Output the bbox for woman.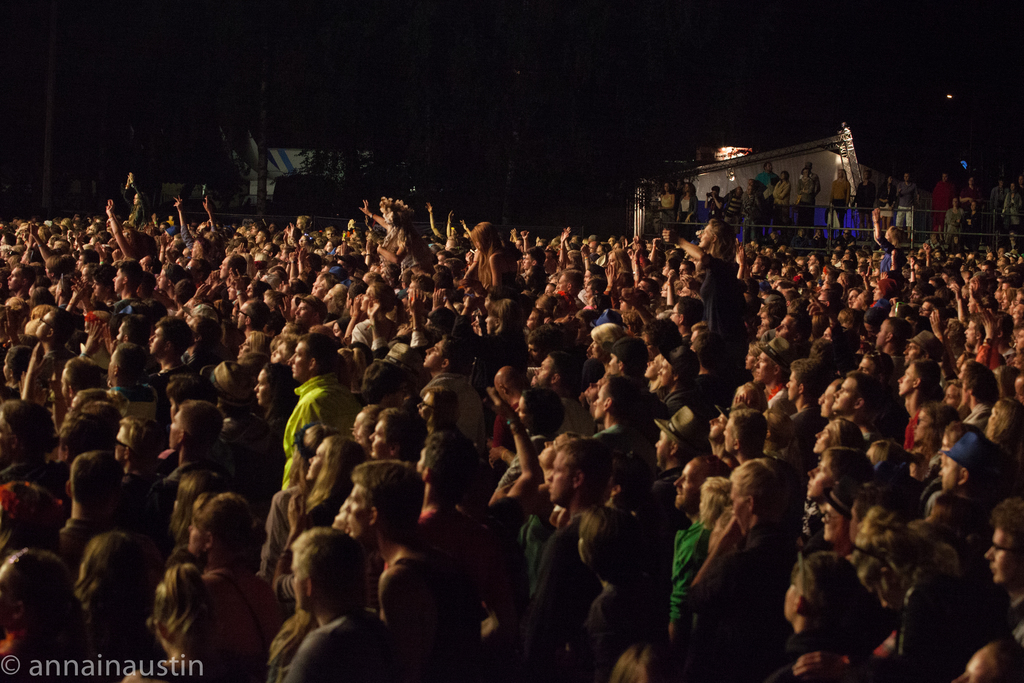
<box>959,202,980,254</box>.
